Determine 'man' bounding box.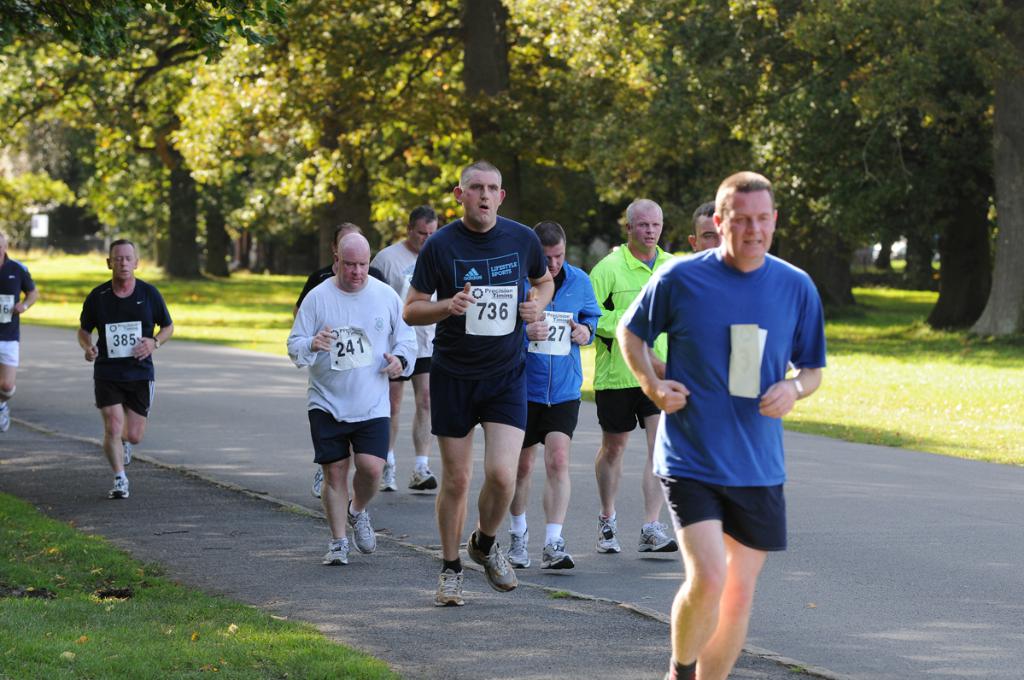
Determined: {"x1": 284, "y1": 237, "x2": 418, "y2": 565}.
